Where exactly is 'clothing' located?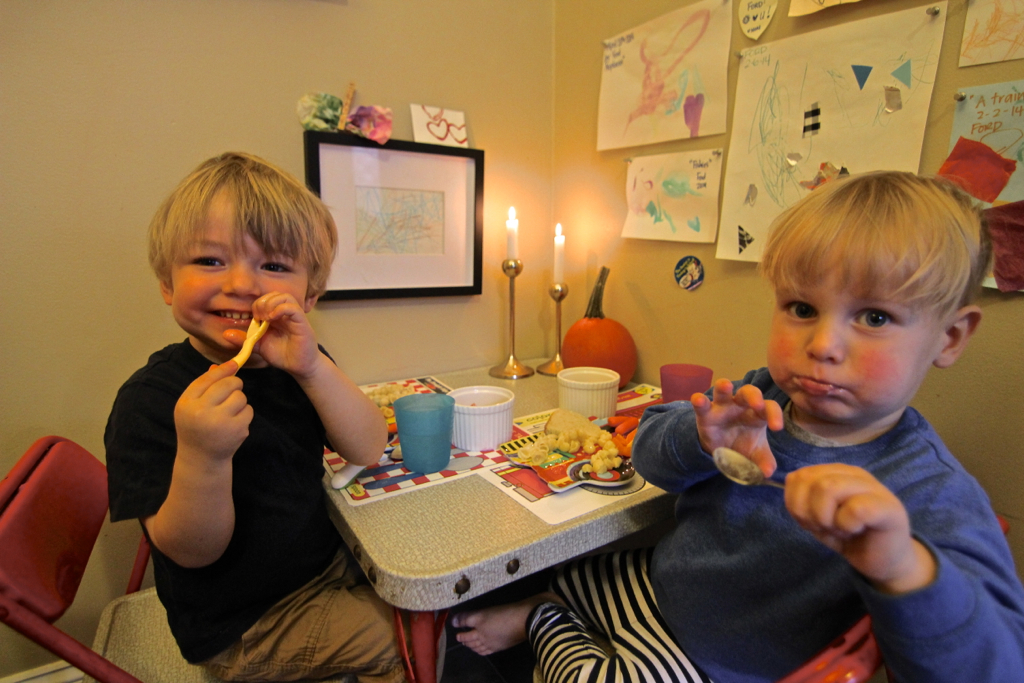
Its bounding box is bbox=[616, 357, 1023, 682].
